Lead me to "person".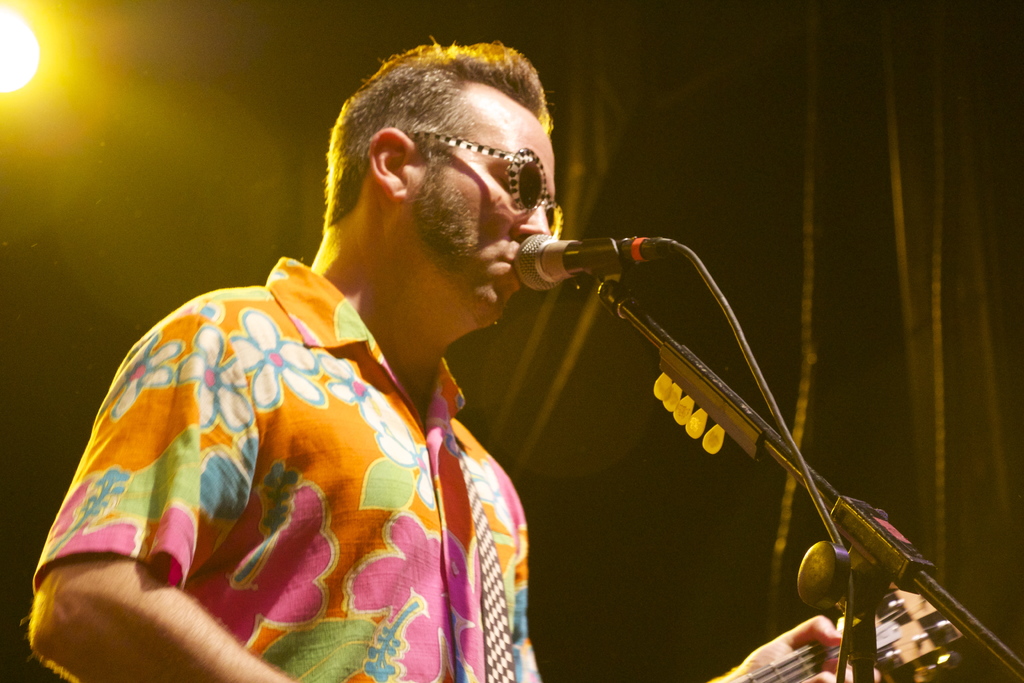
Lead to Rect(83, 37, 745, 671).
